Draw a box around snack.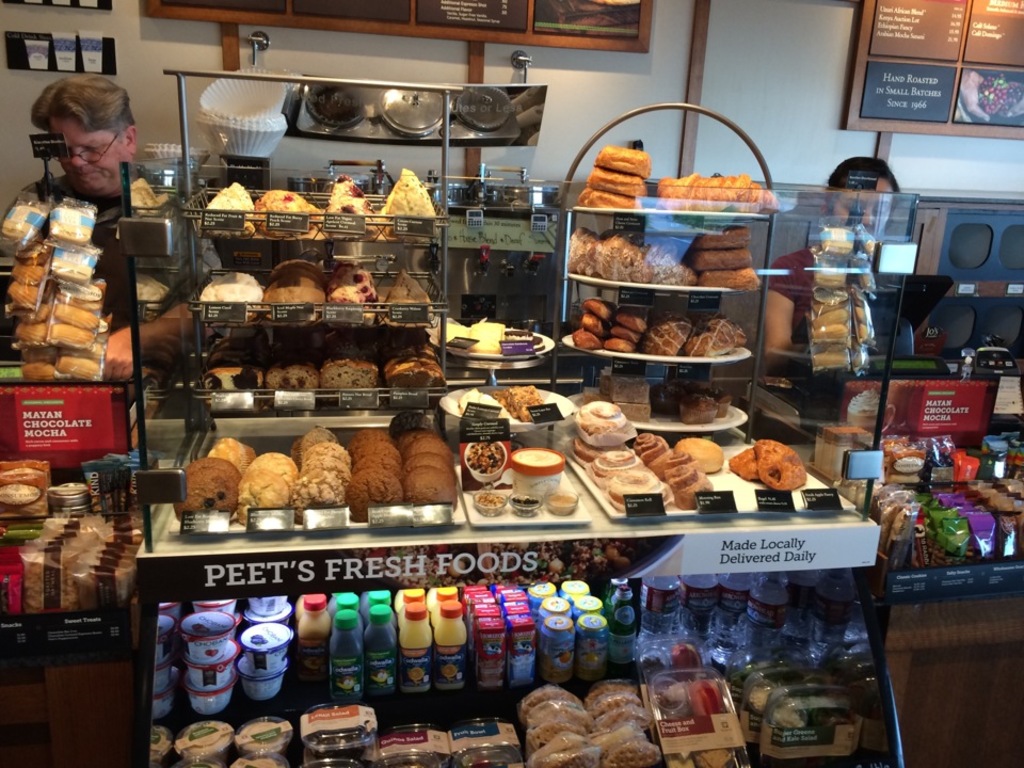
bbox=(645, 322, 691, 361).
